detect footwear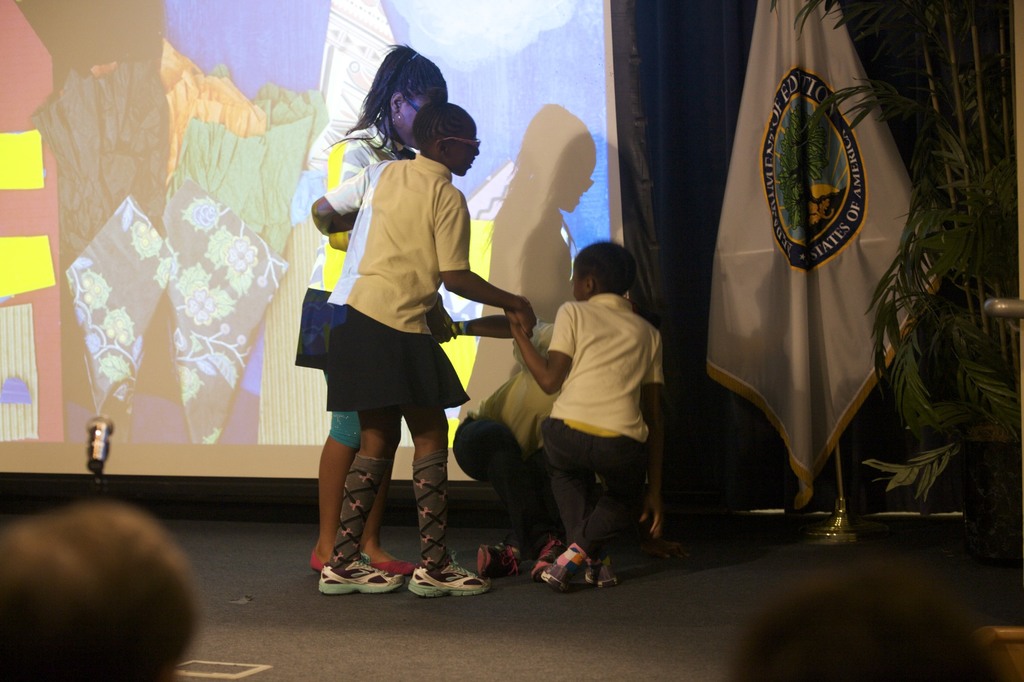
[x1=317, y1=554, x2=404, y2=598]
